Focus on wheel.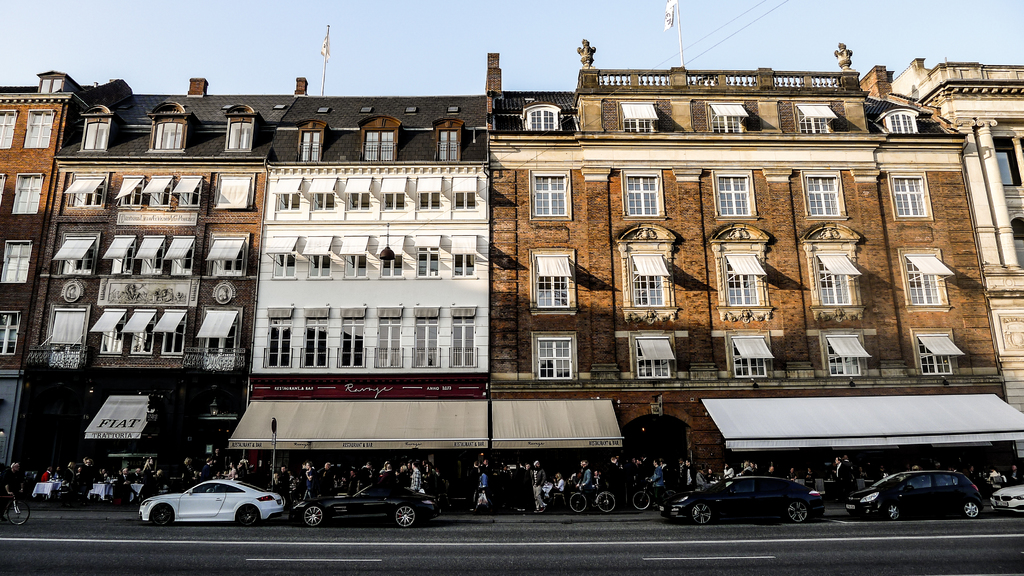
Focused at (left=394, top=504, right=415, bottom=528).
